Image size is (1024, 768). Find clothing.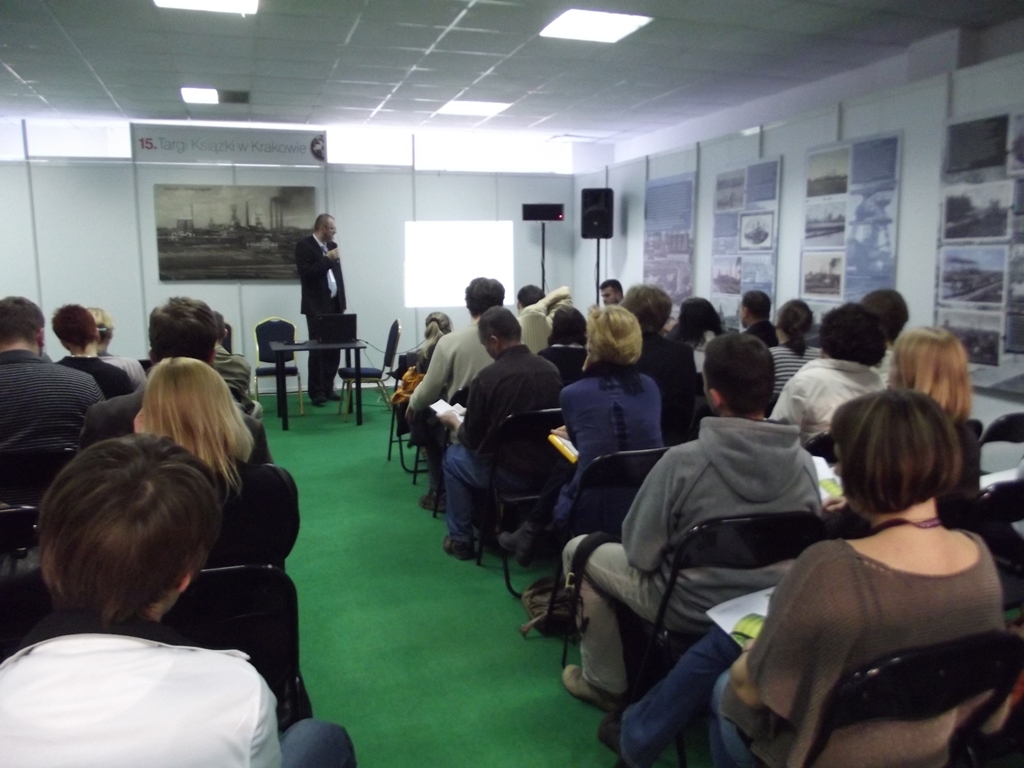
box(442, 340, 548, 547).
